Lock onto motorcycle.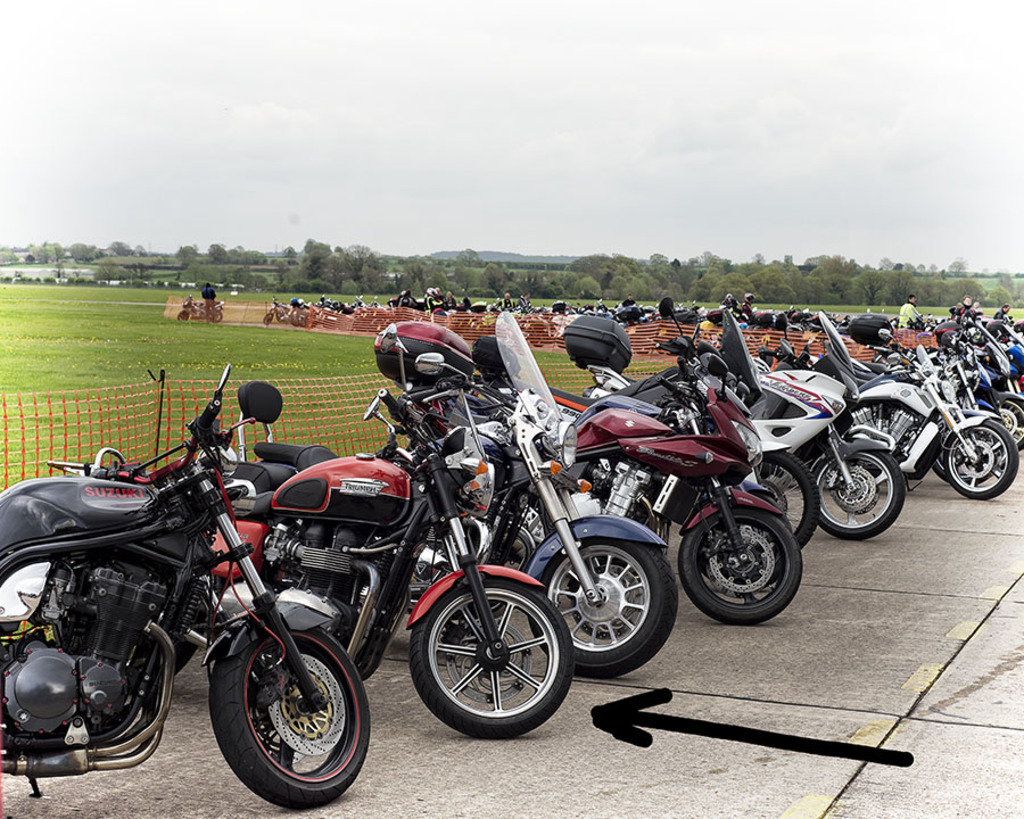
Locked: 47,322,575,739.
